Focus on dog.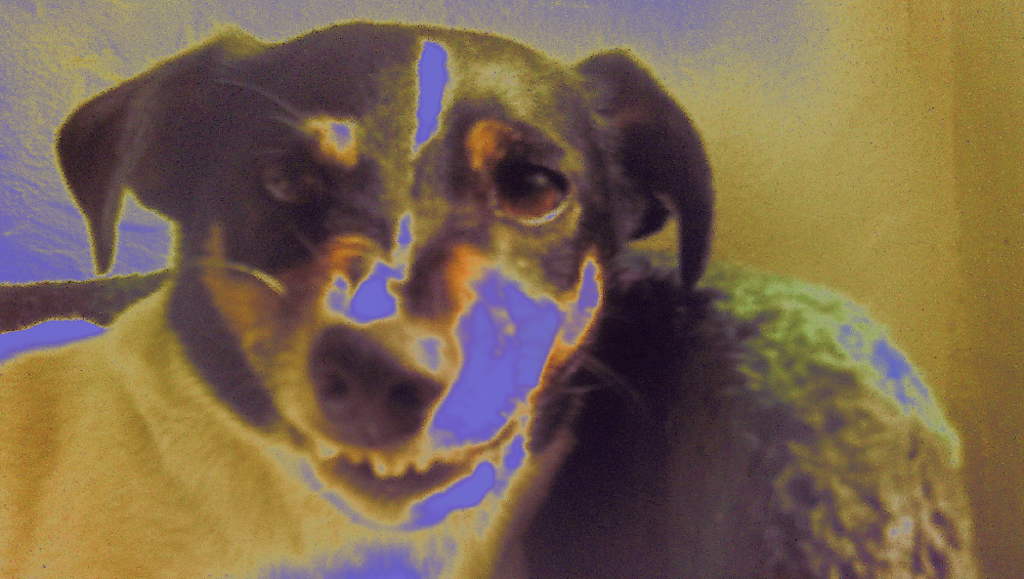
Focused at rect(0, 20, 720, 578).
